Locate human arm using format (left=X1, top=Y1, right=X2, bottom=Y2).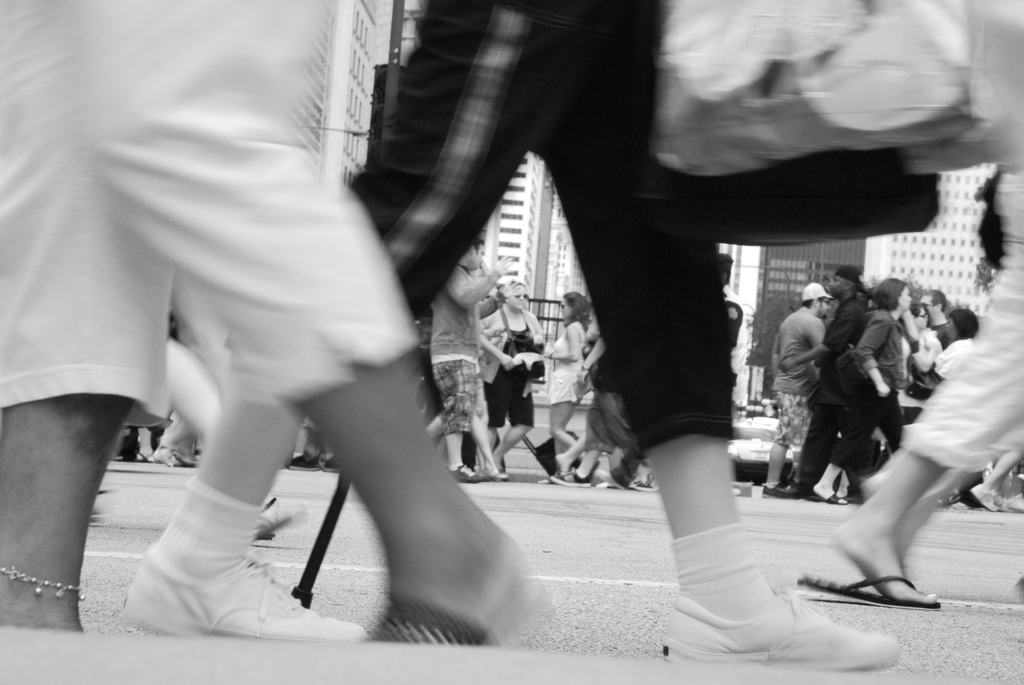
(left=810, top=319, right=828, bottom=345).
